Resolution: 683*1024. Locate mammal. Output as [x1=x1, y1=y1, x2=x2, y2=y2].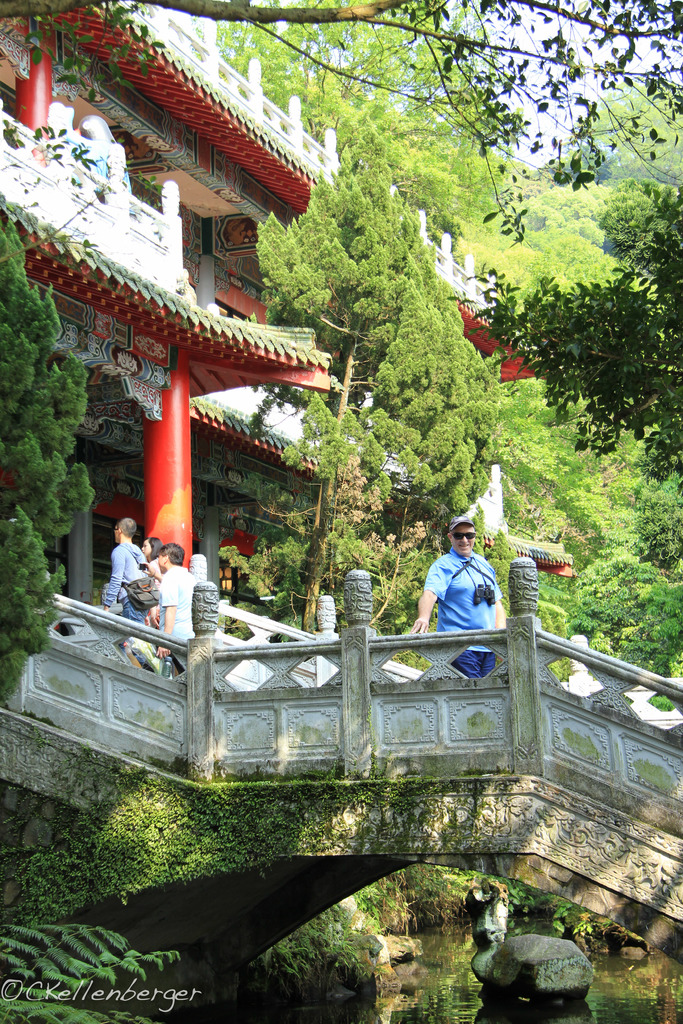
[x1=151, y1=541, x2=194, y2=664].
